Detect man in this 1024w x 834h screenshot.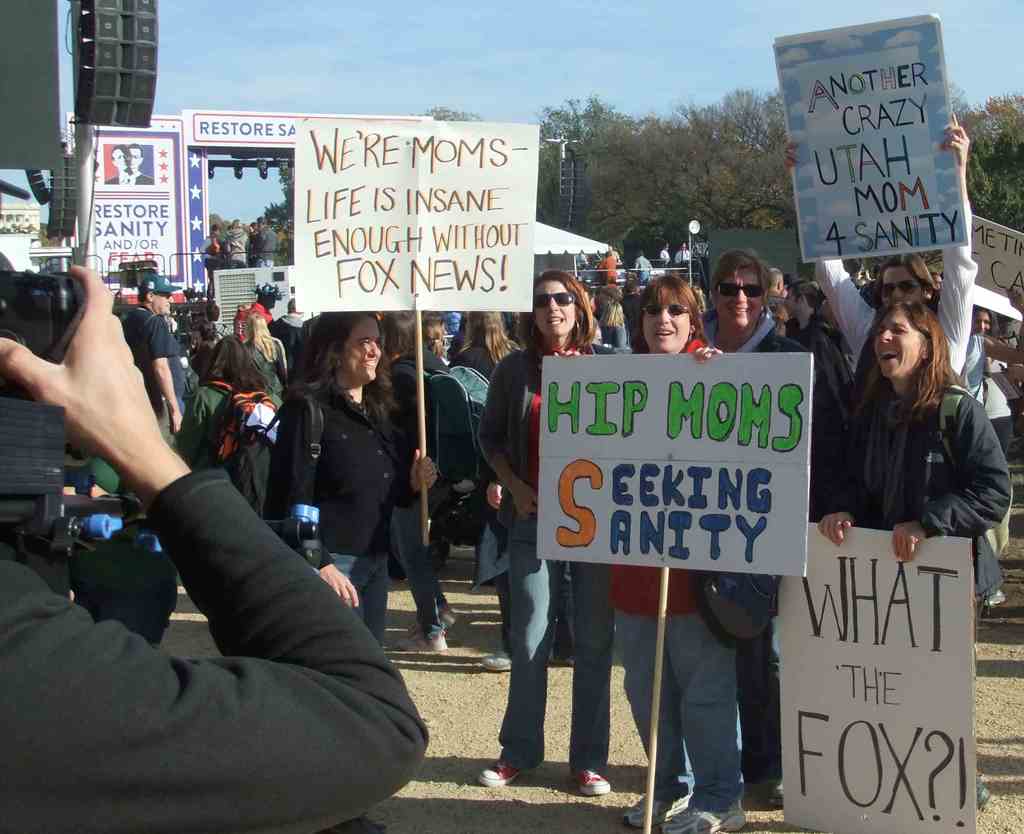
Detection: (x1=780, y1=105, x2=976, y2=392).
